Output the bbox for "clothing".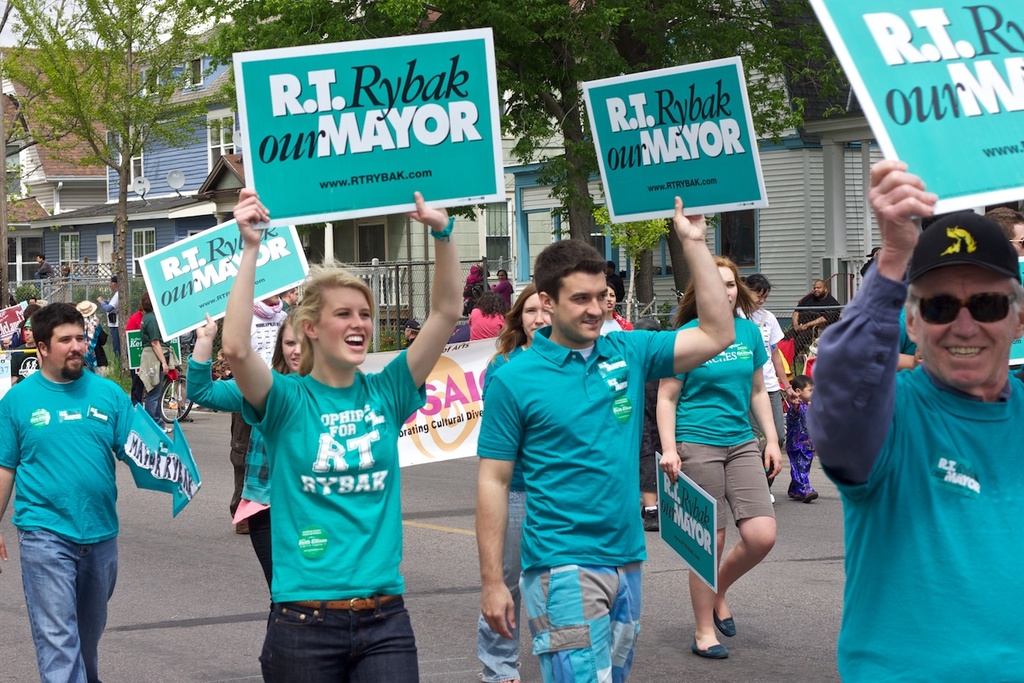
detection(100, 294, 118, 354).
